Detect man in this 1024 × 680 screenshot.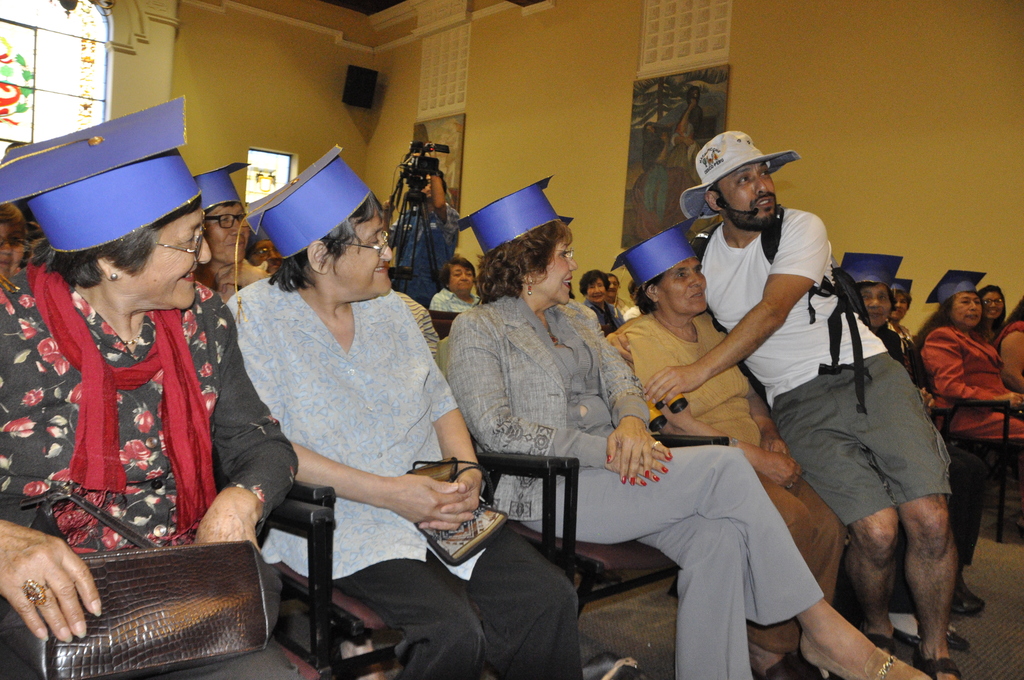
Detection: x1=883, y1=265, x2=918, y2=338.
